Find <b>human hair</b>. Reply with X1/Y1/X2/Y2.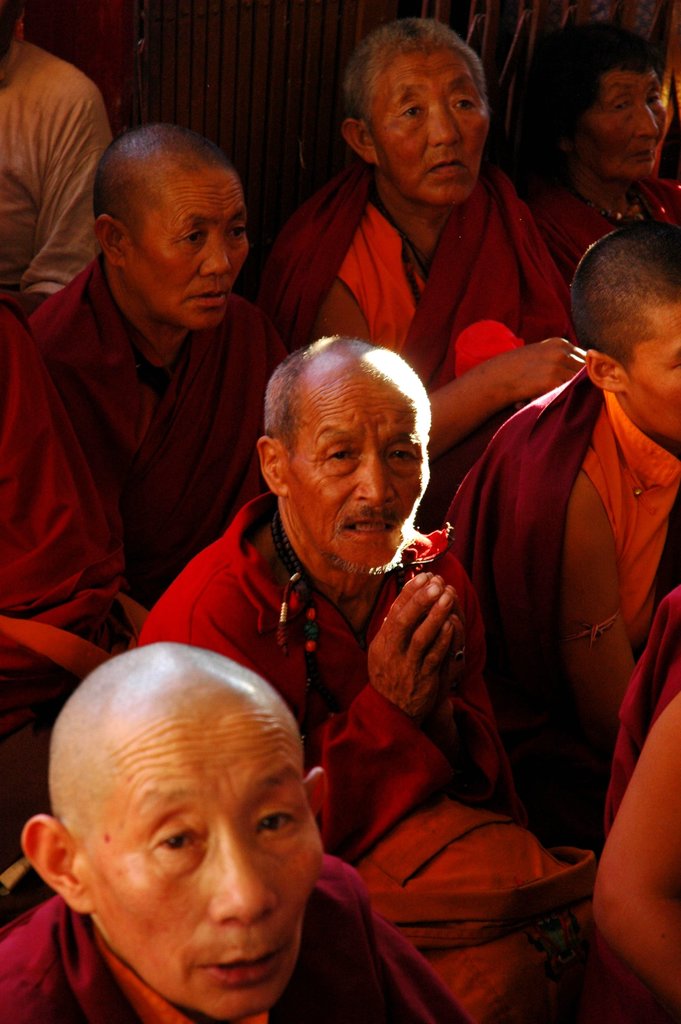
95/121/238/247.
